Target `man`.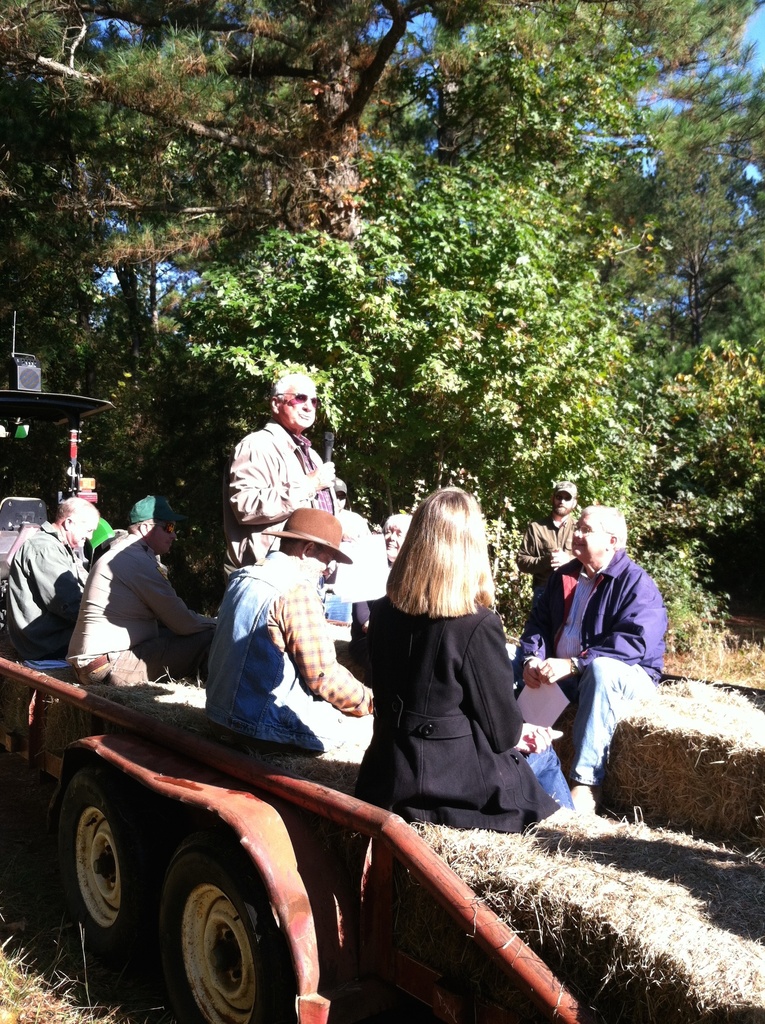
Target region: 533 497 669 826.
